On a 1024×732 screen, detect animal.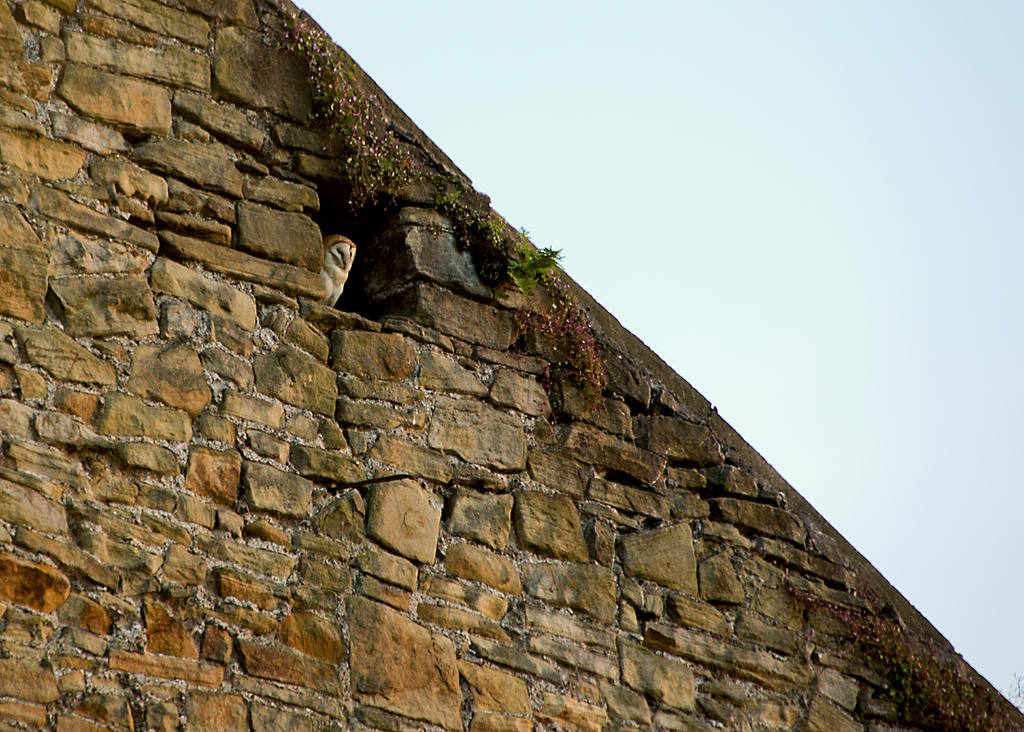
<box>321,231,355,303</box>.
